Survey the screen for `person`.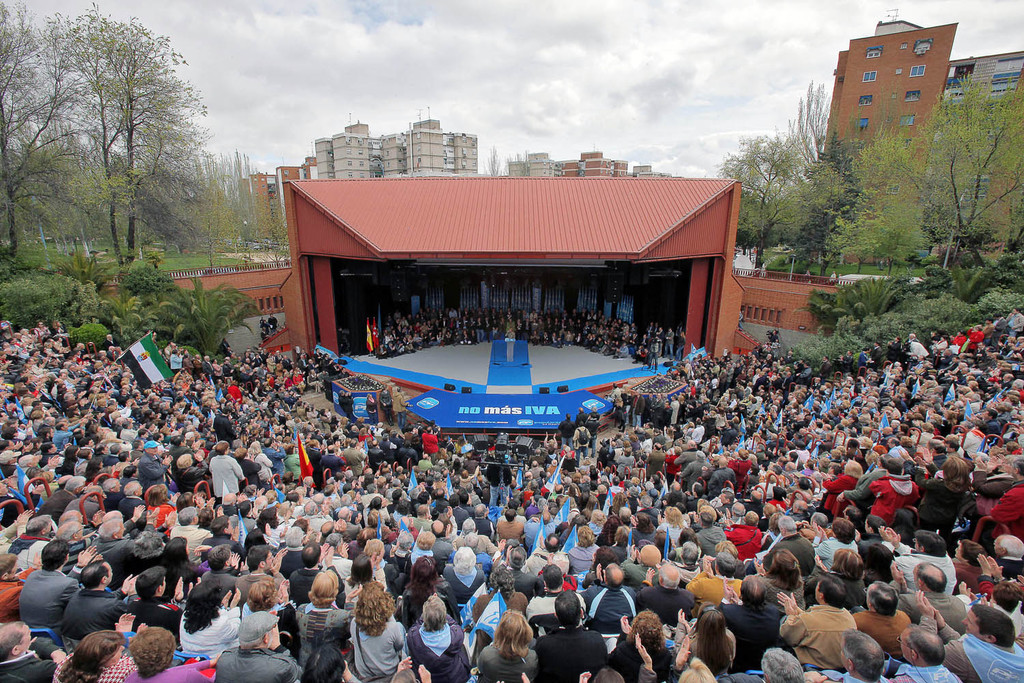
Survey found: (334, 558, 388, 604).
